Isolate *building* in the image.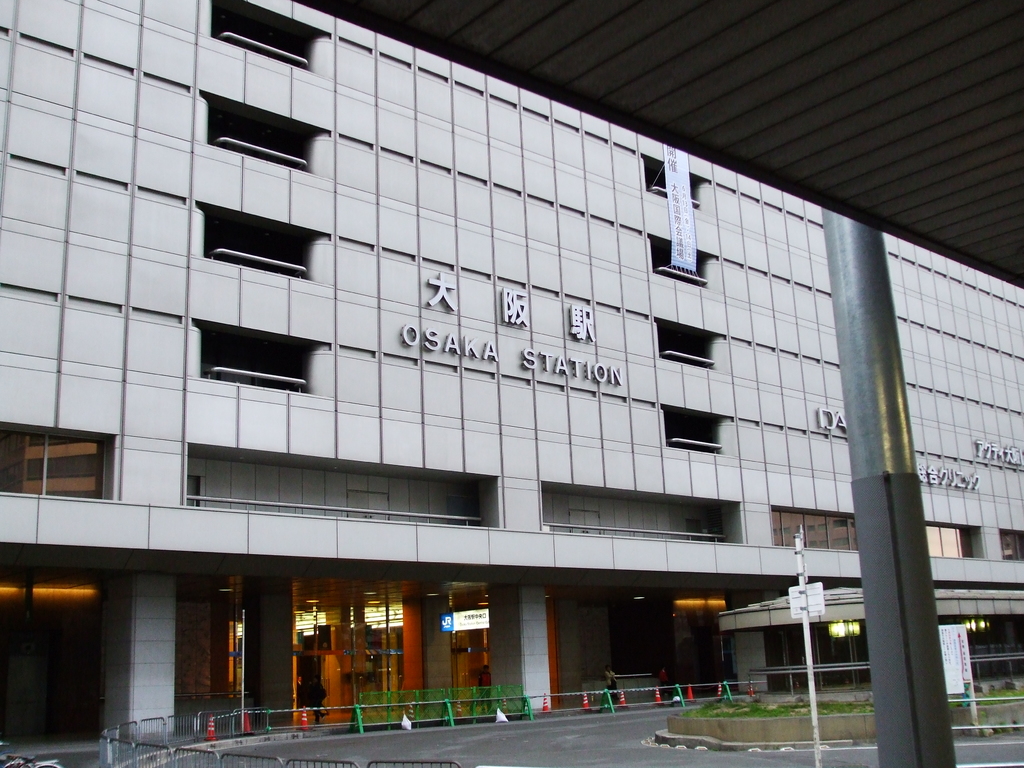
Isolated region: 0 0 1023 743.
